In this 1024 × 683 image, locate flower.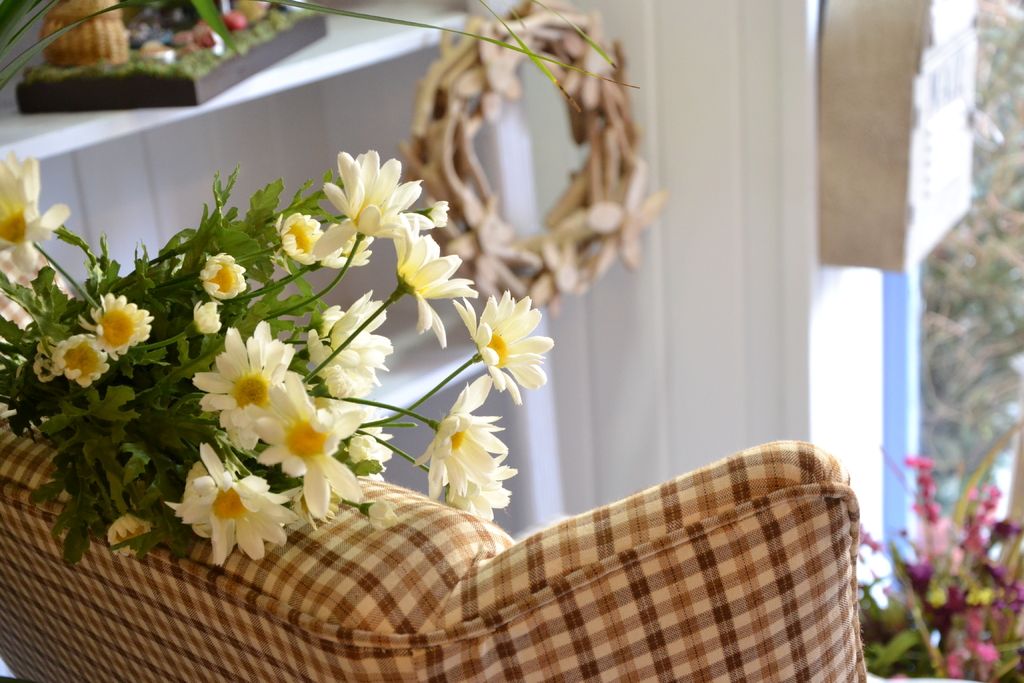
Bounding box: [left=428, top=202, right=451, bottom=222].
